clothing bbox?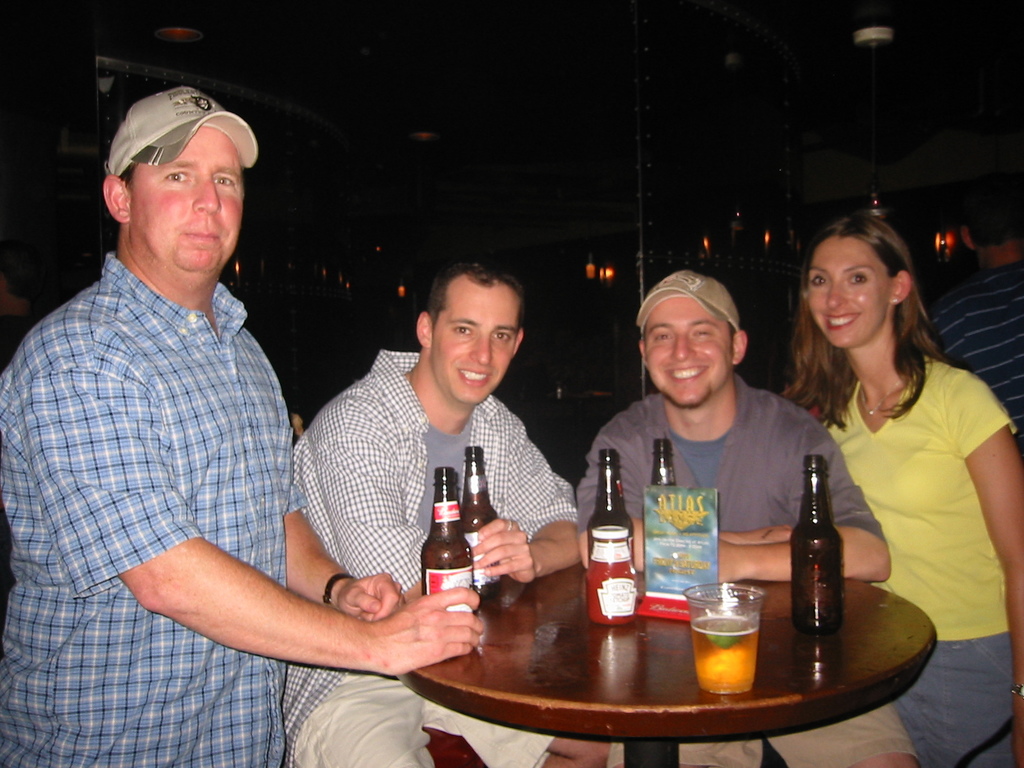
locate(0, 252, 305, 767)
